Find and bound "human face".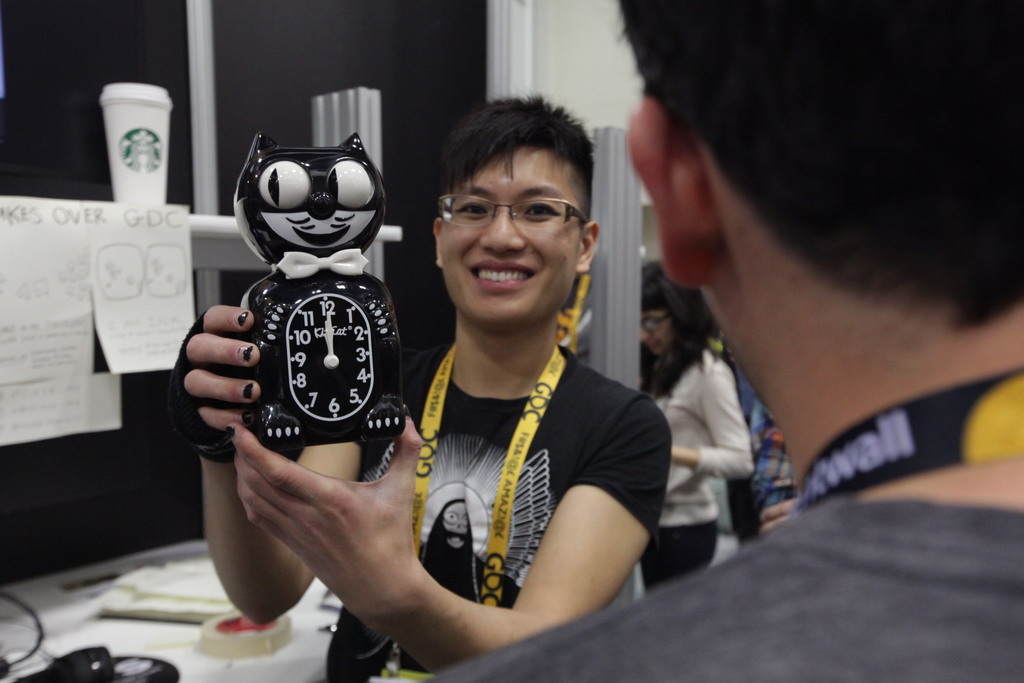
Bound: (436, 145, 577, 322).
